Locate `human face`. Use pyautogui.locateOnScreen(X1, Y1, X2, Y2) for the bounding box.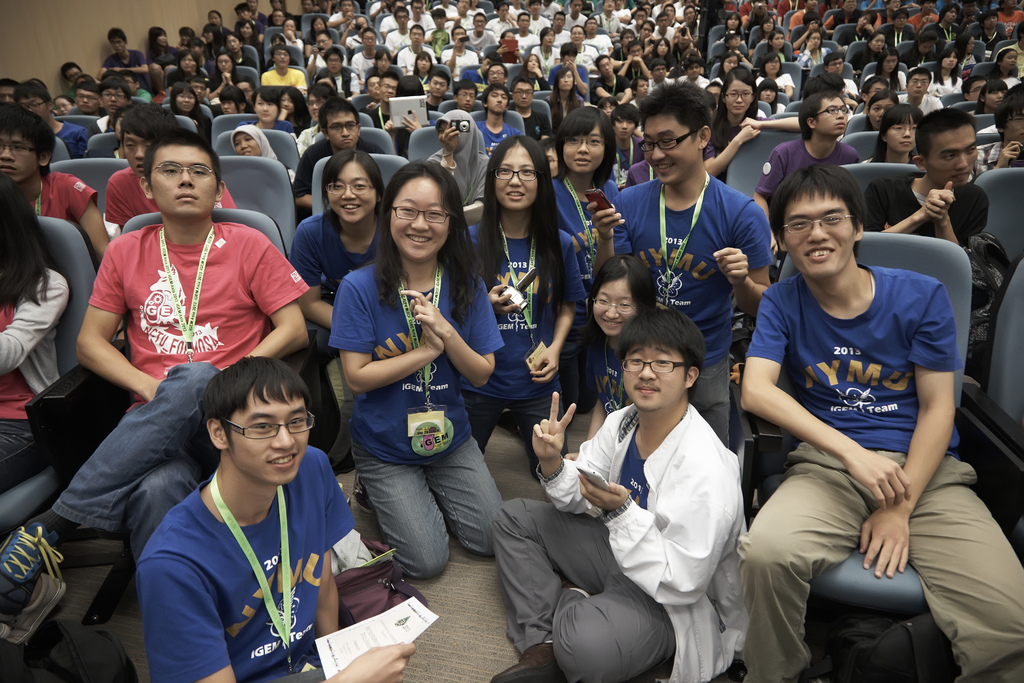
pyautogui.locateOnScreen(806, 0, 819, 10).
